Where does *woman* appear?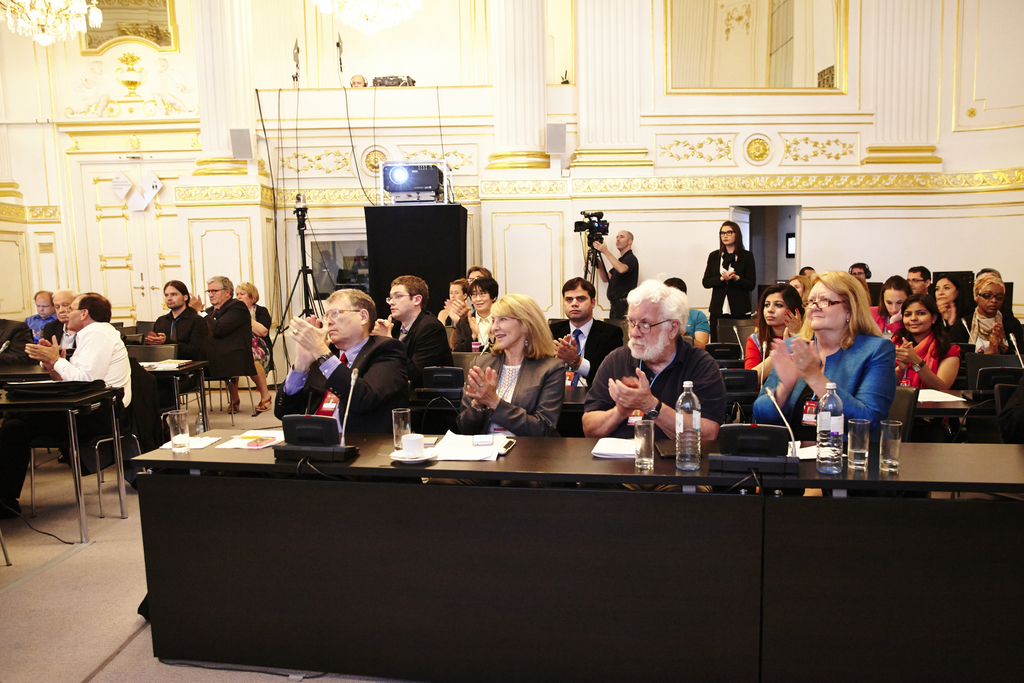
Appears at locate(963, 267, 1020, 357).
